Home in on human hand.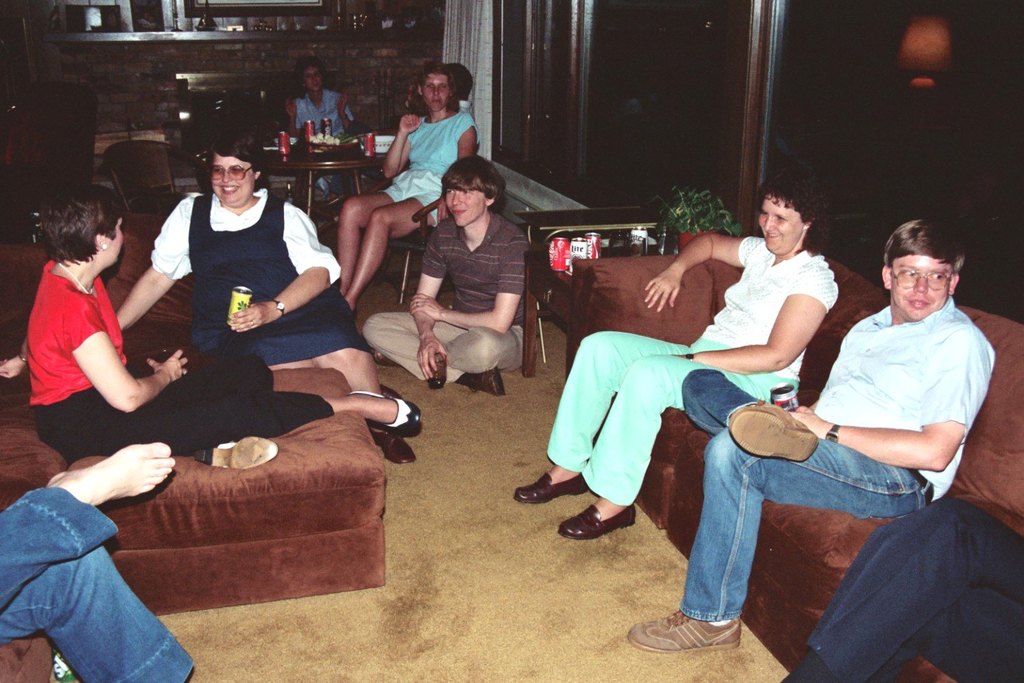
Homed in at {"x1": 225, "y1": 301, "x2": 267, "y2": 333}.
